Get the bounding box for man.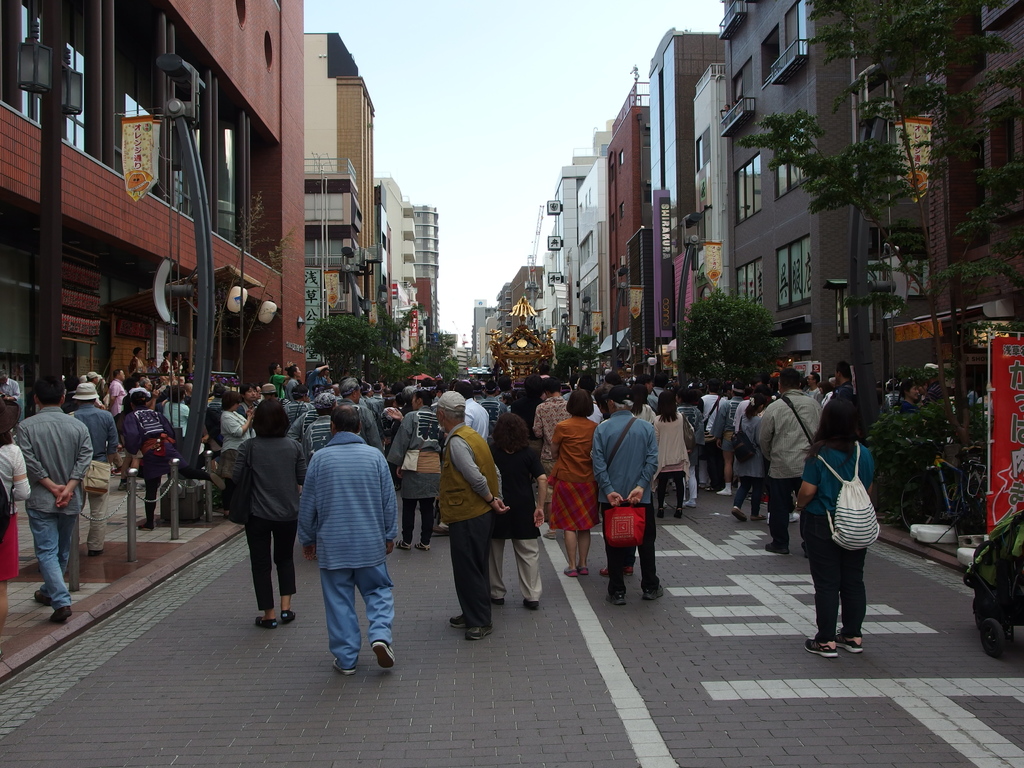
<box>301,410,404,669</box>.
